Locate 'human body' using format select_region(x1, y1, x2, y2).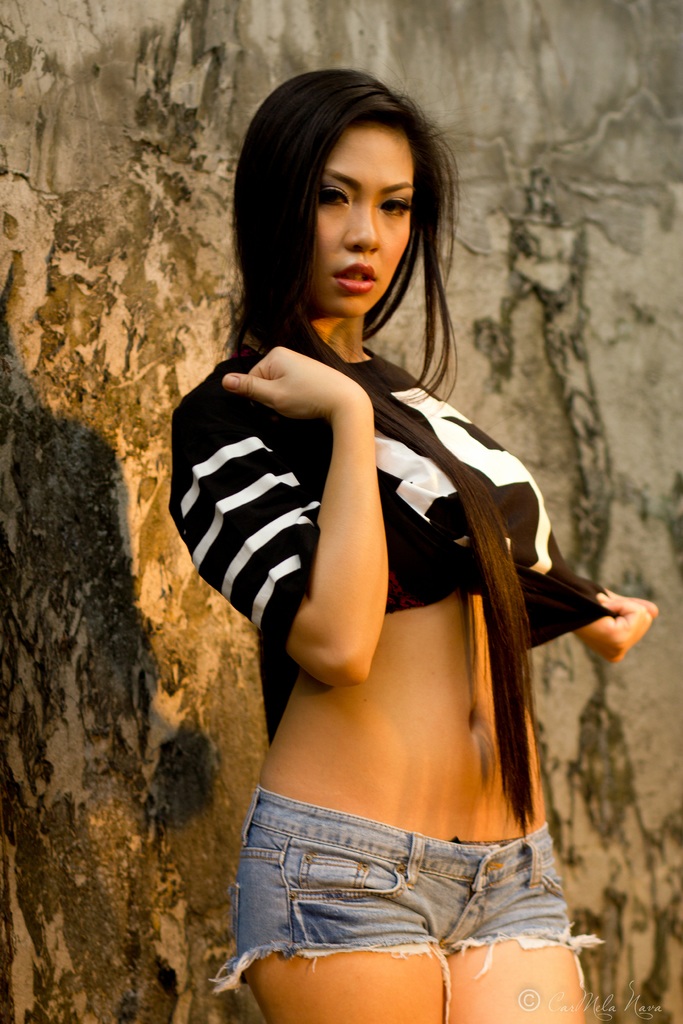
select_region(193, 166, 608, 1018).
